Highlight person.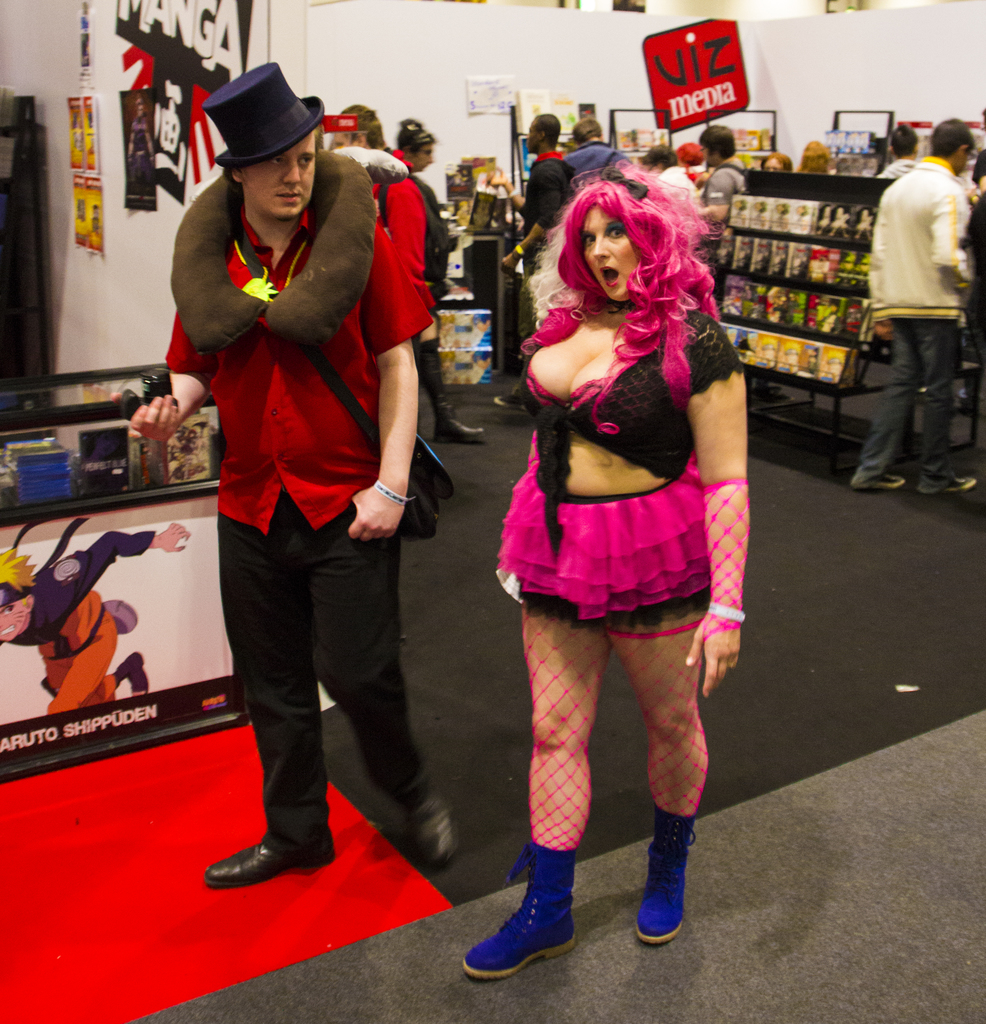
Highlighted region: 646/145/702/207.
